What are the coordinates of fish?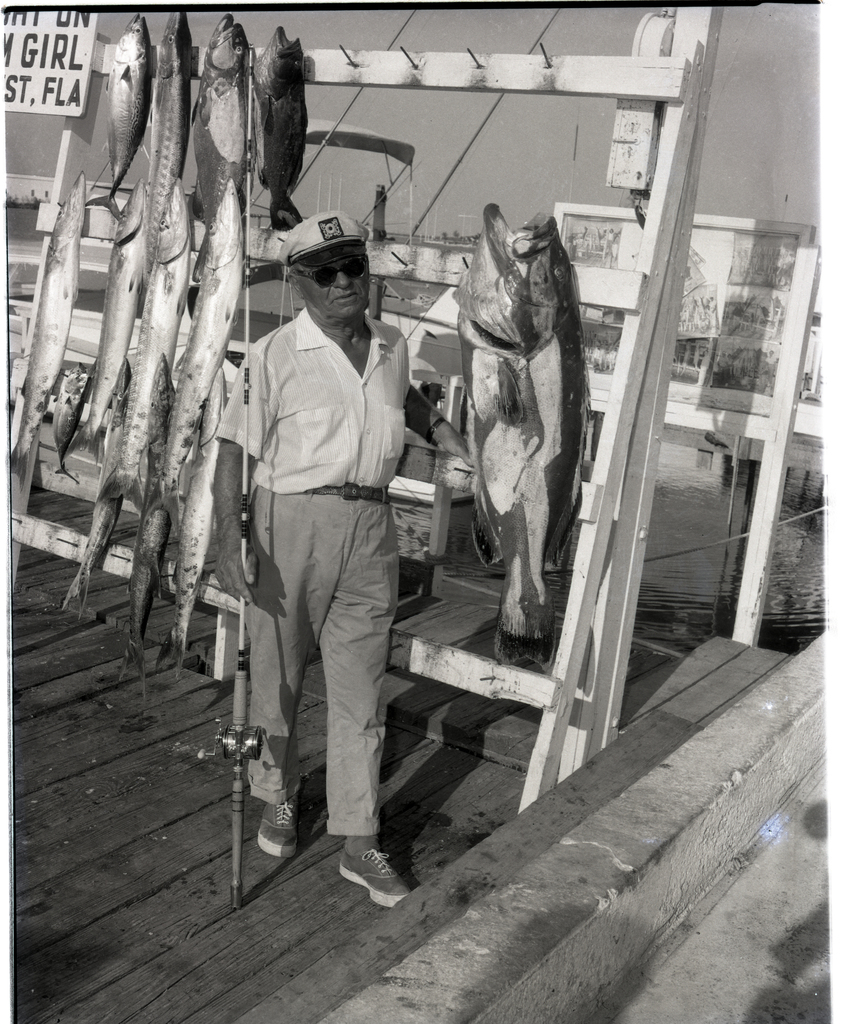
(x1=440, y1=198, x2=587, y2=664).
